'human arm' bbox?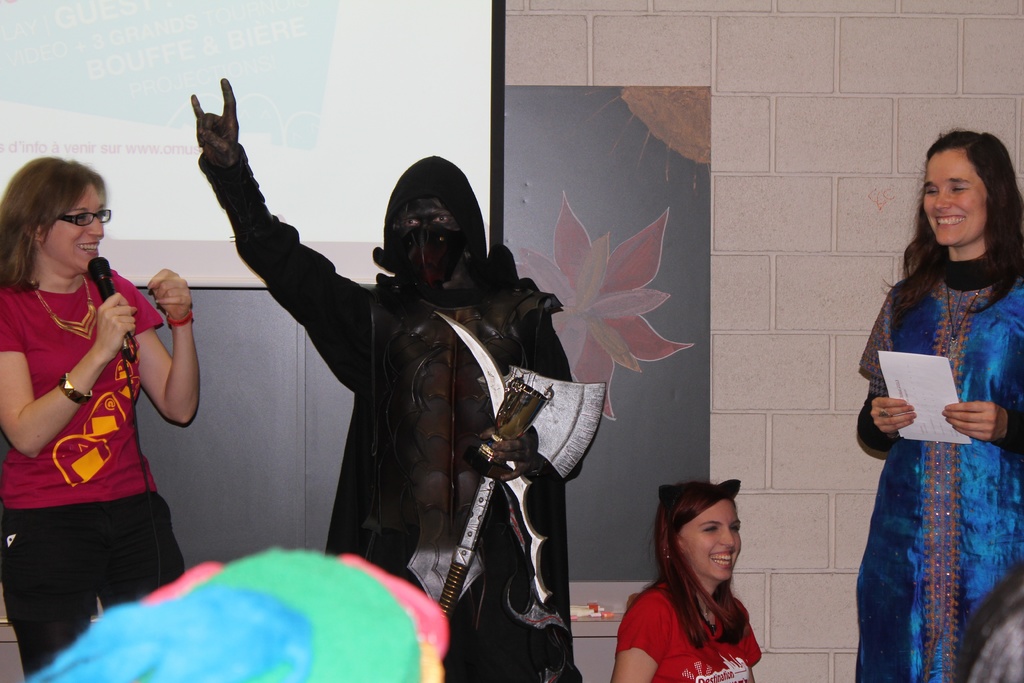
select_region(942, 396, 1023, 462)
